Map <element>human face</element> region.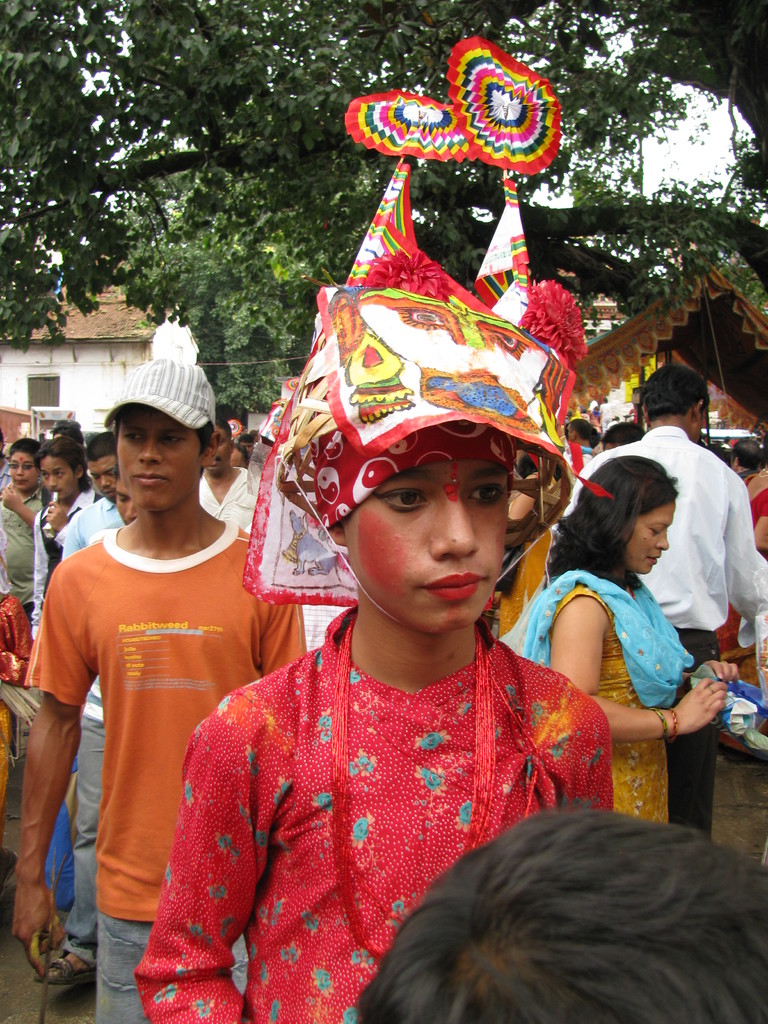
Mapped to [563,417,570,444].
